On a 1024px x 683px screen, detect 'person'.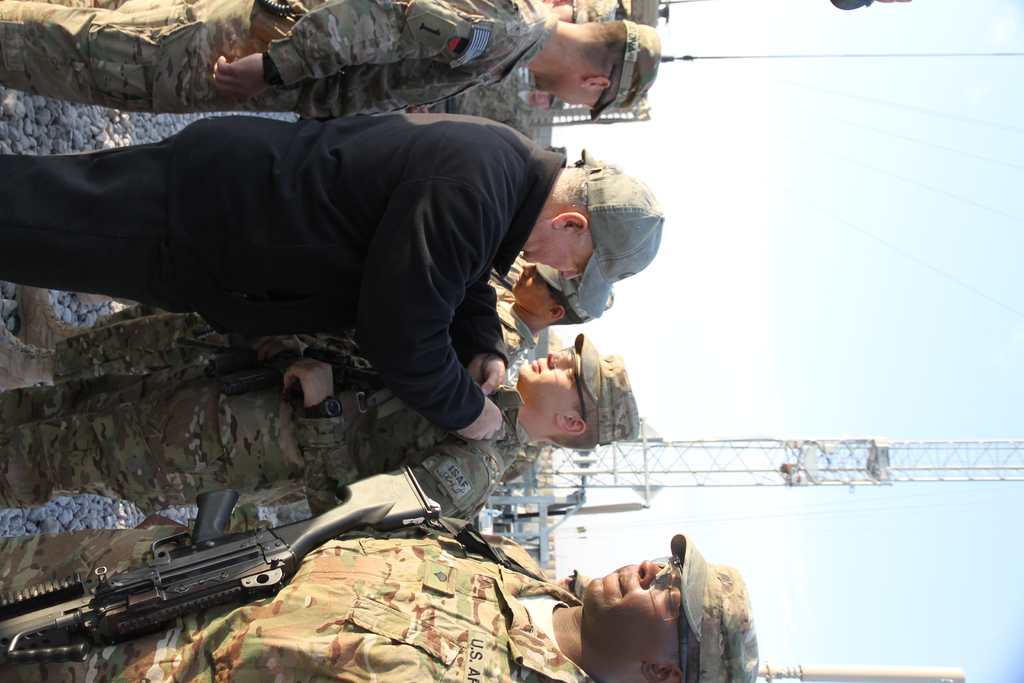
(0,0,665,111).
